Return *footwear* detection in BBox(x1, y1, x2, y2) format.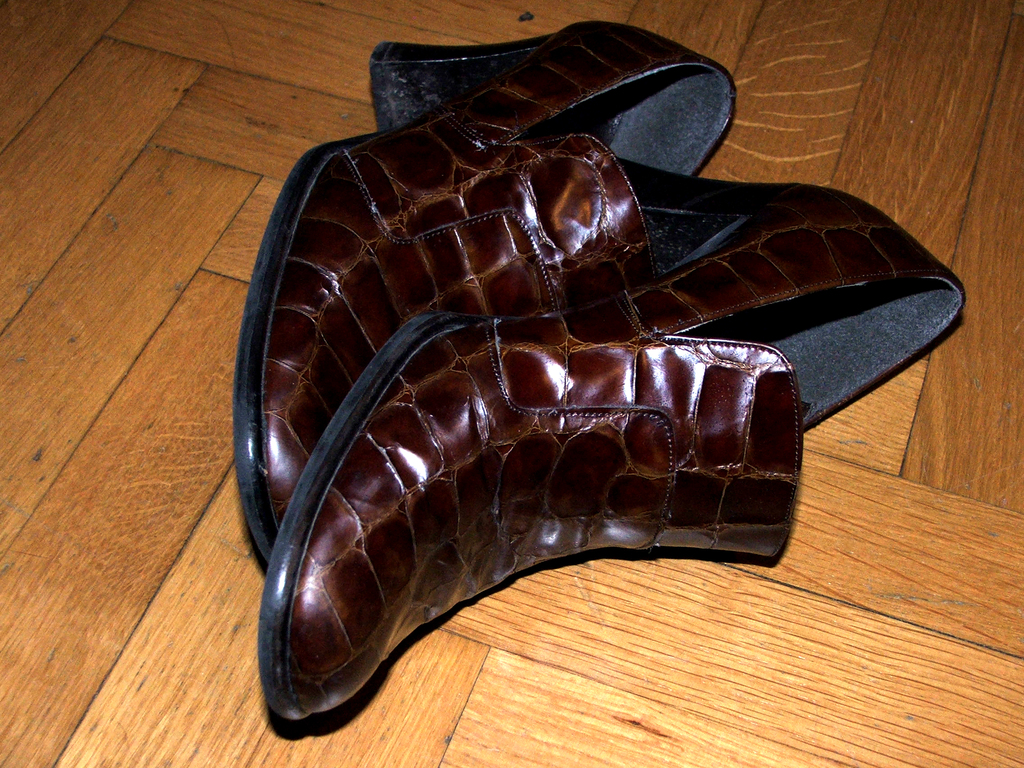
BBox(226, 43, 883, 708).
